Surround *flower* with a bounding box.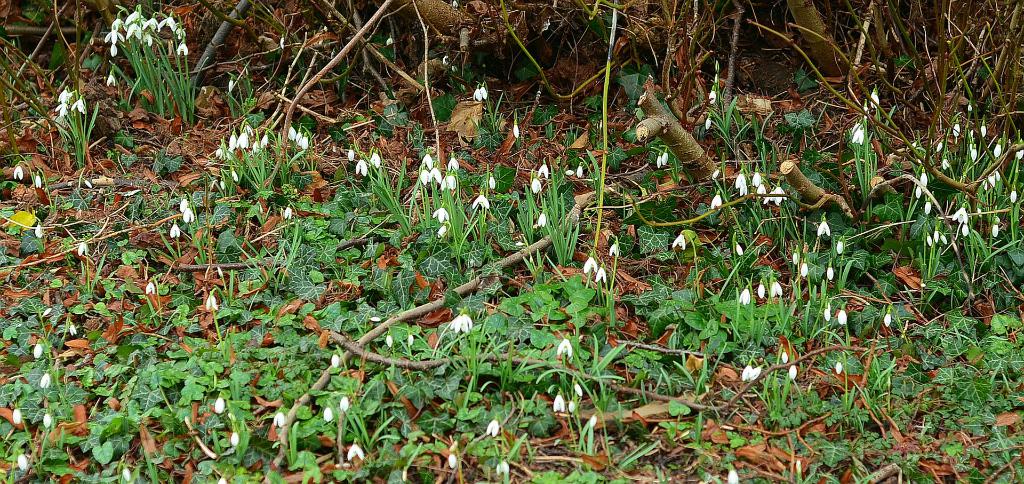
bbox(231, 432, 239, 446).
